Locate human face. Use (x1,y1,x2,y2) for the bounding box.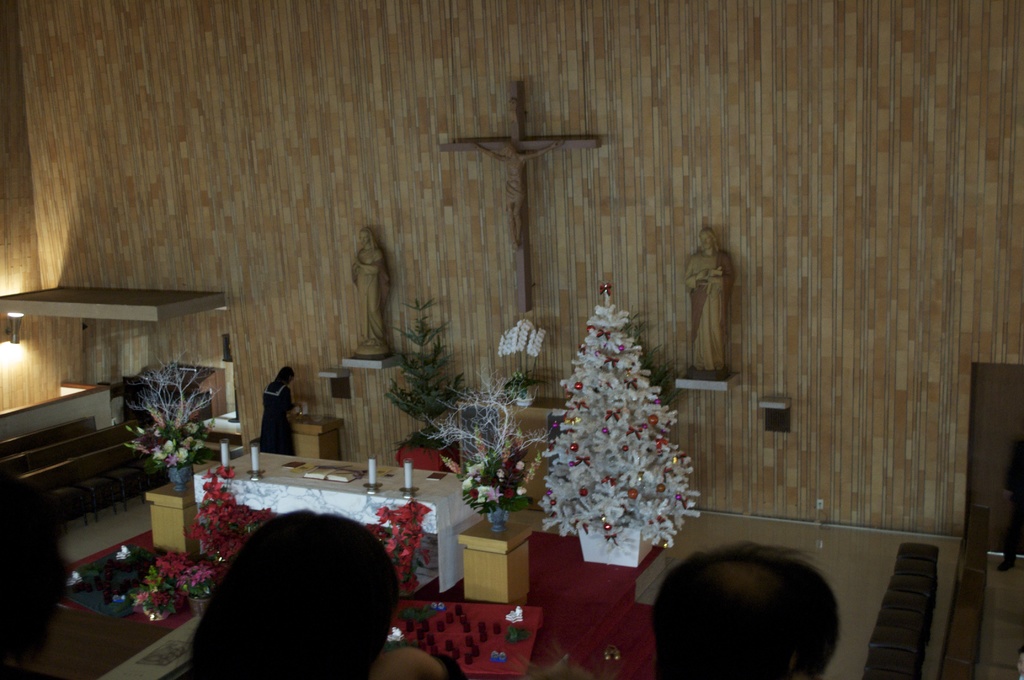
(360,232,371,243).
